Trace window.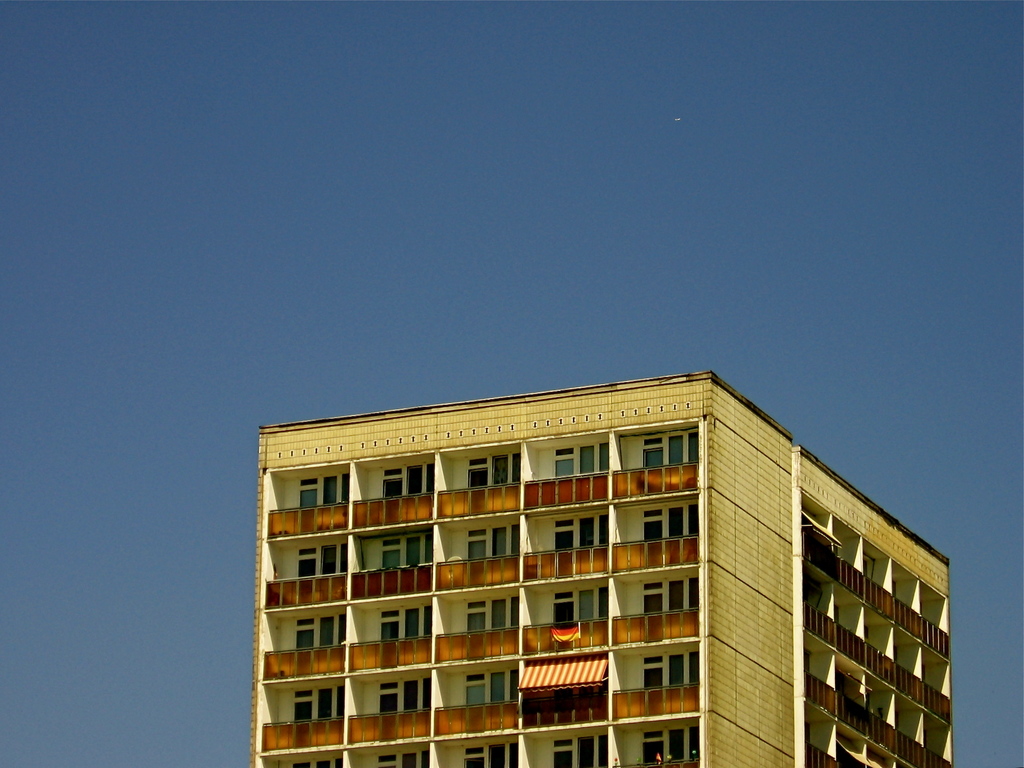
Traced to (x1=511, y1=526, x2=522, y2=553).
